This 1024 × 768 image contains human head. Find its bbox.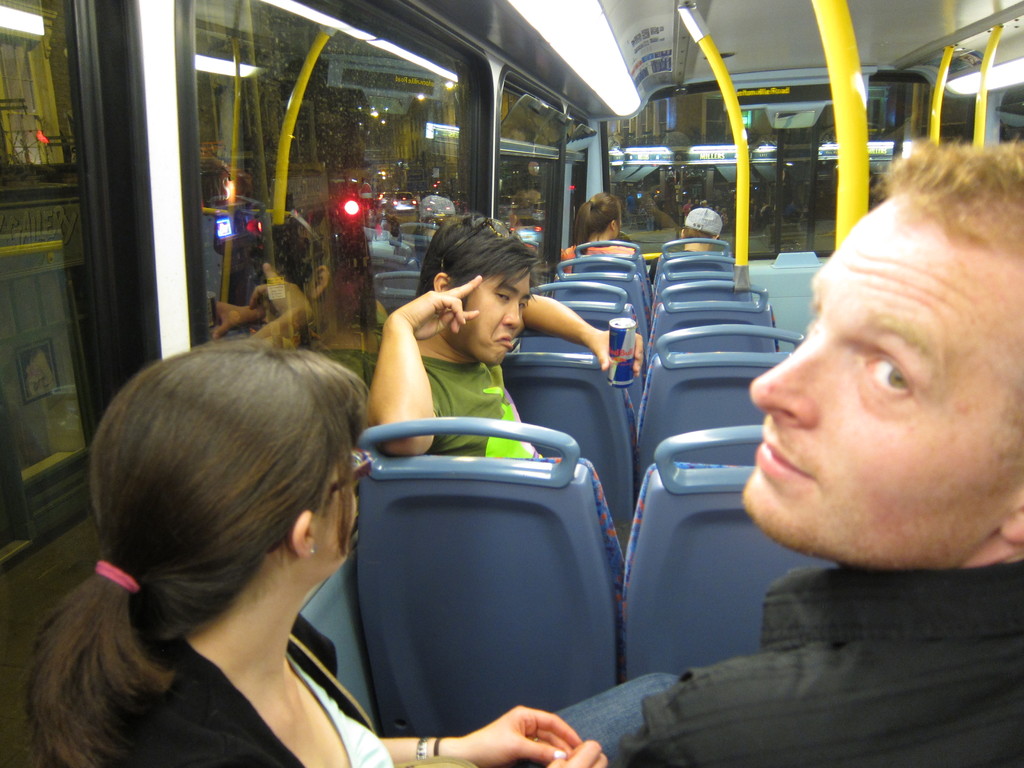
<box>417,213,534,371</box>.
